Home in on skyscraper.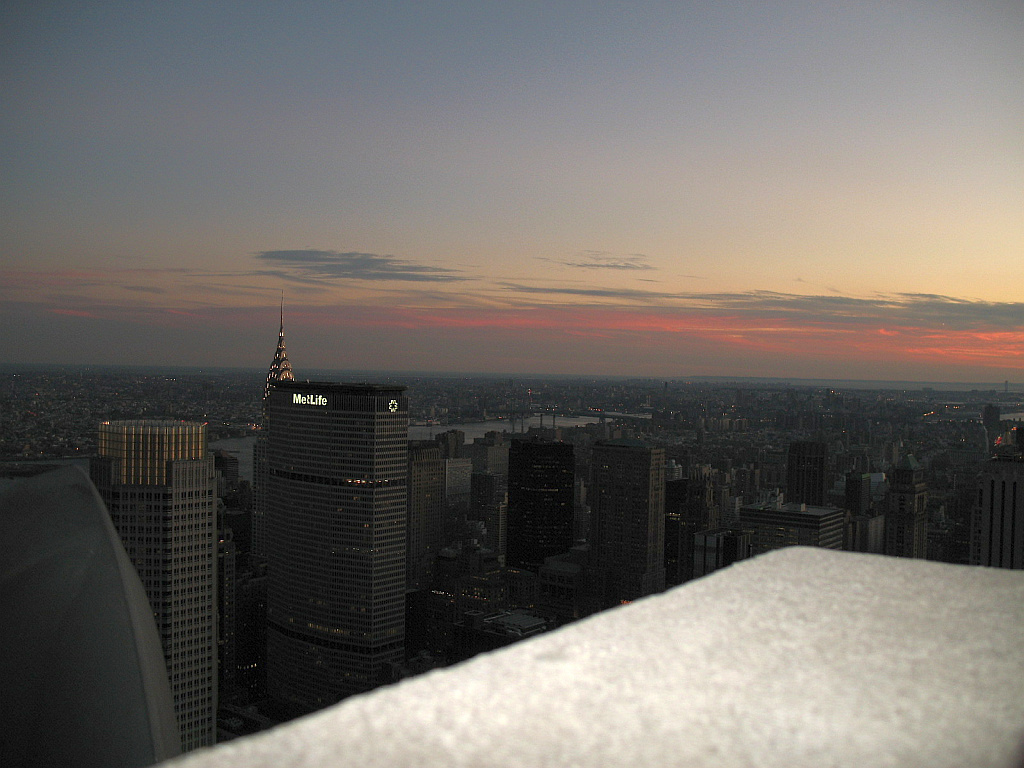
Homed in at bbox=(506, 437, 583, 576).
